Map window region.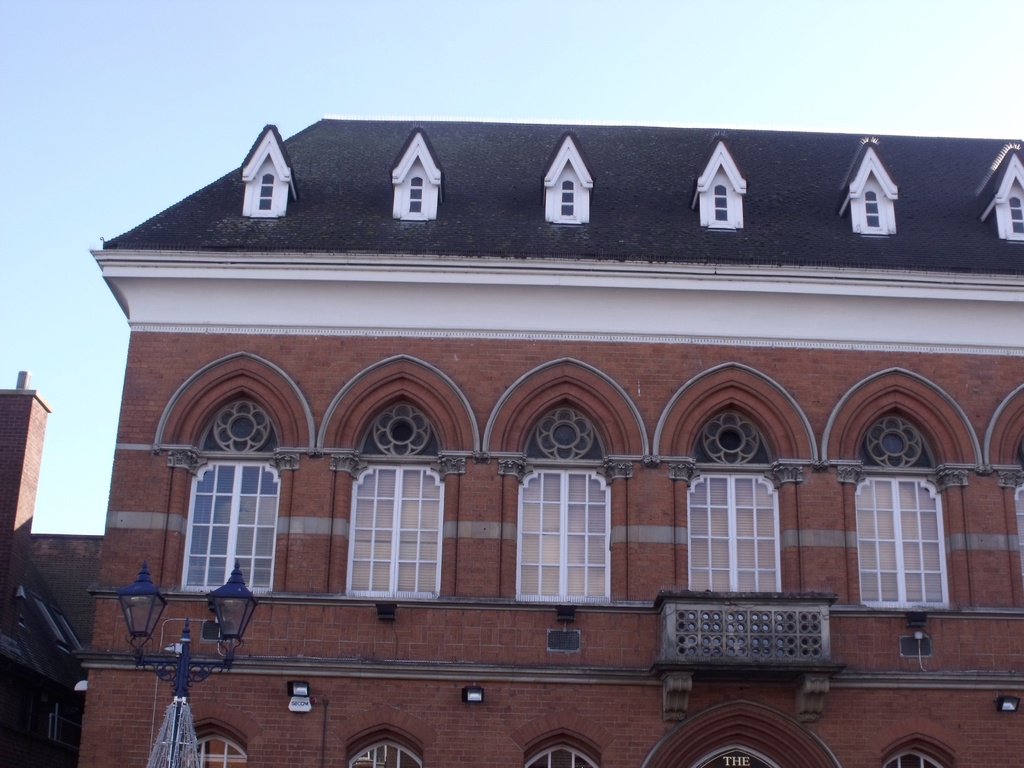
Mapped to box=[856, 470, 956, 625].
